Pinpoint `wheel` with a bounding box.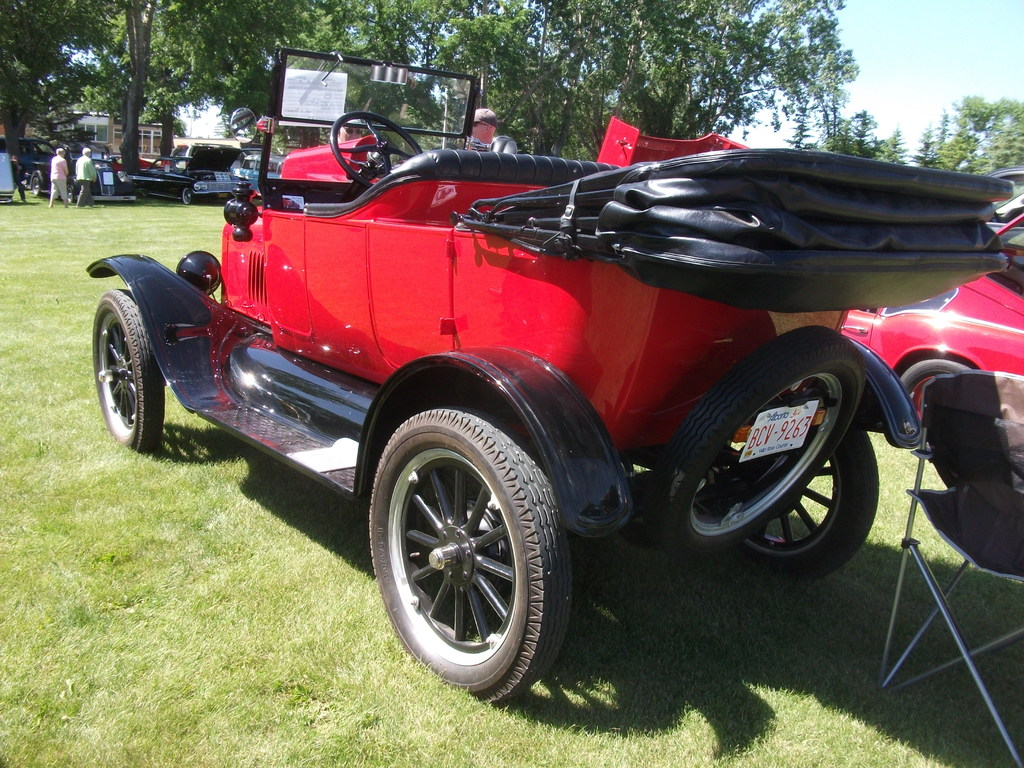
detection(93, 291, 164, 452).
